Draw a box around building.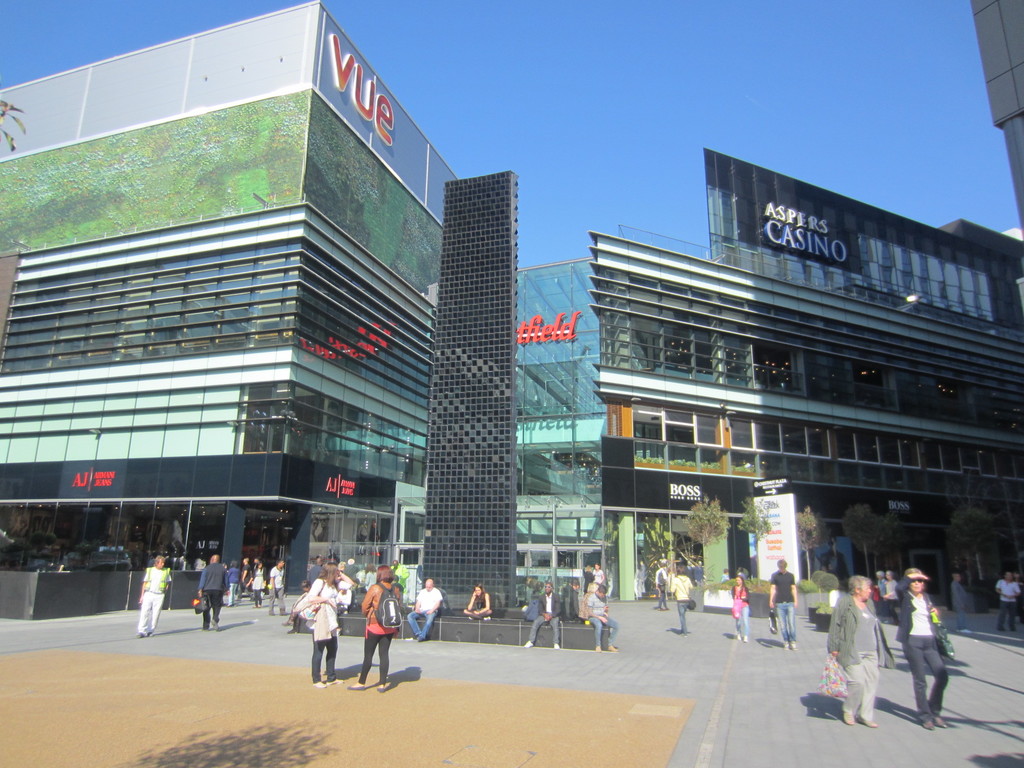
locate(966, 0, 1023, 220).
